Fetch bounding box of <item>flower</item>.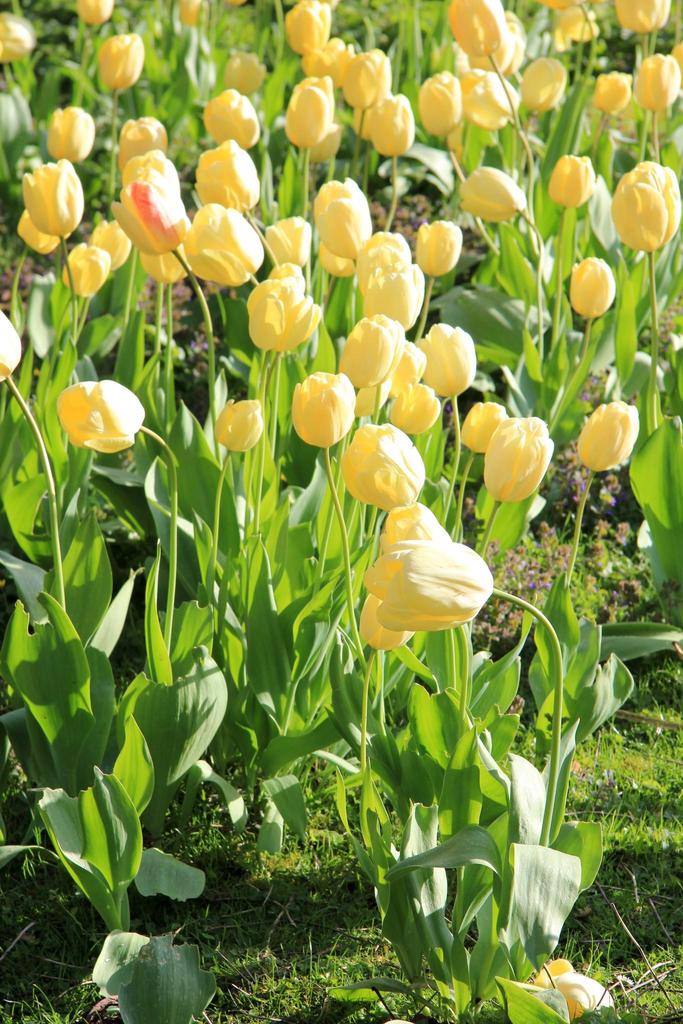
Bbox: (119, 142, 182, 191).
